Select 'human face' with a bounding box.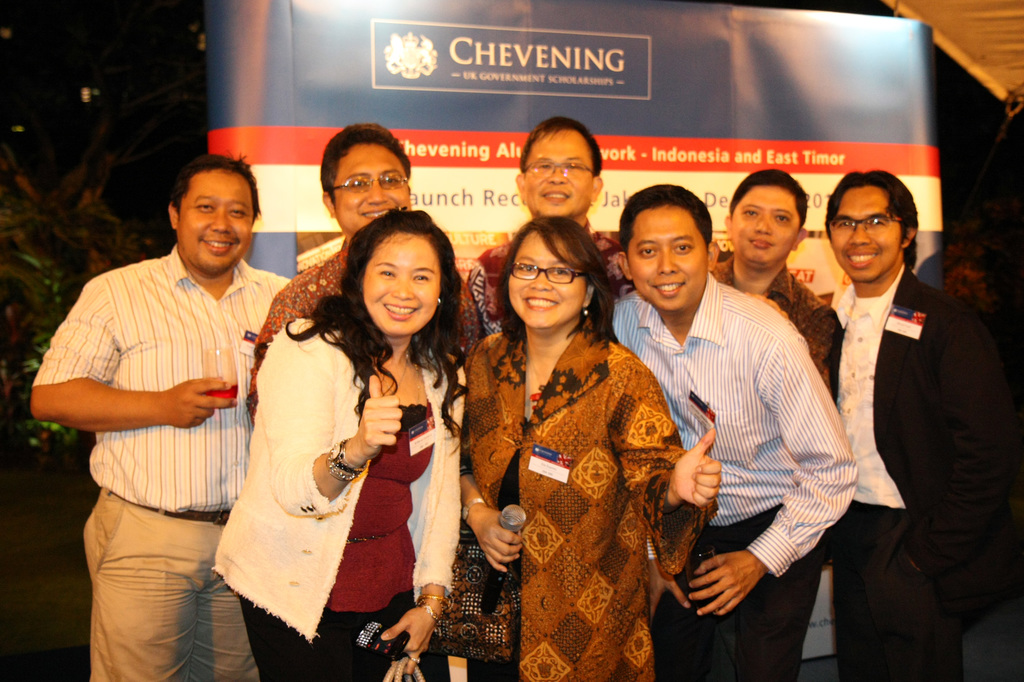
(730, 184, 800, 267).
